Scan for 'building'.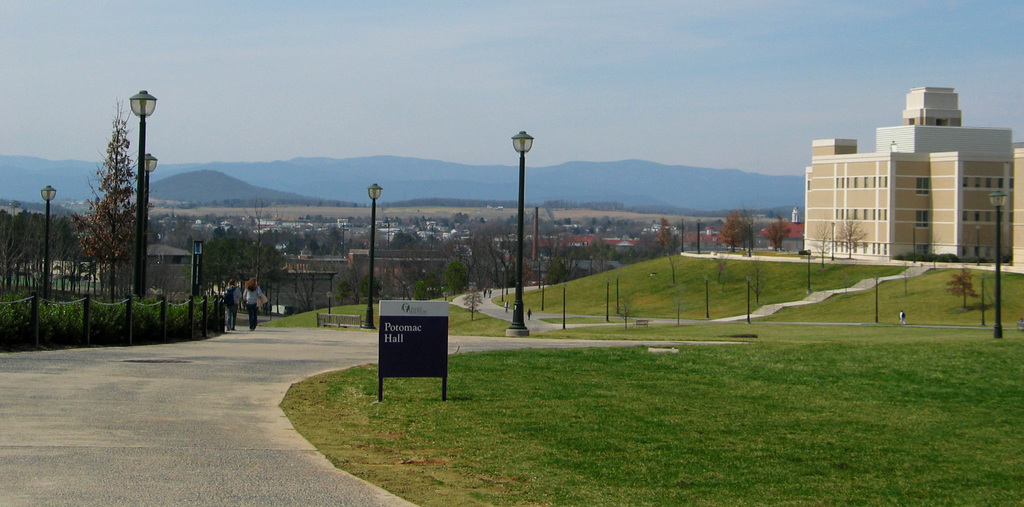
Scan result: <box>802,86,1023,261</box>.
